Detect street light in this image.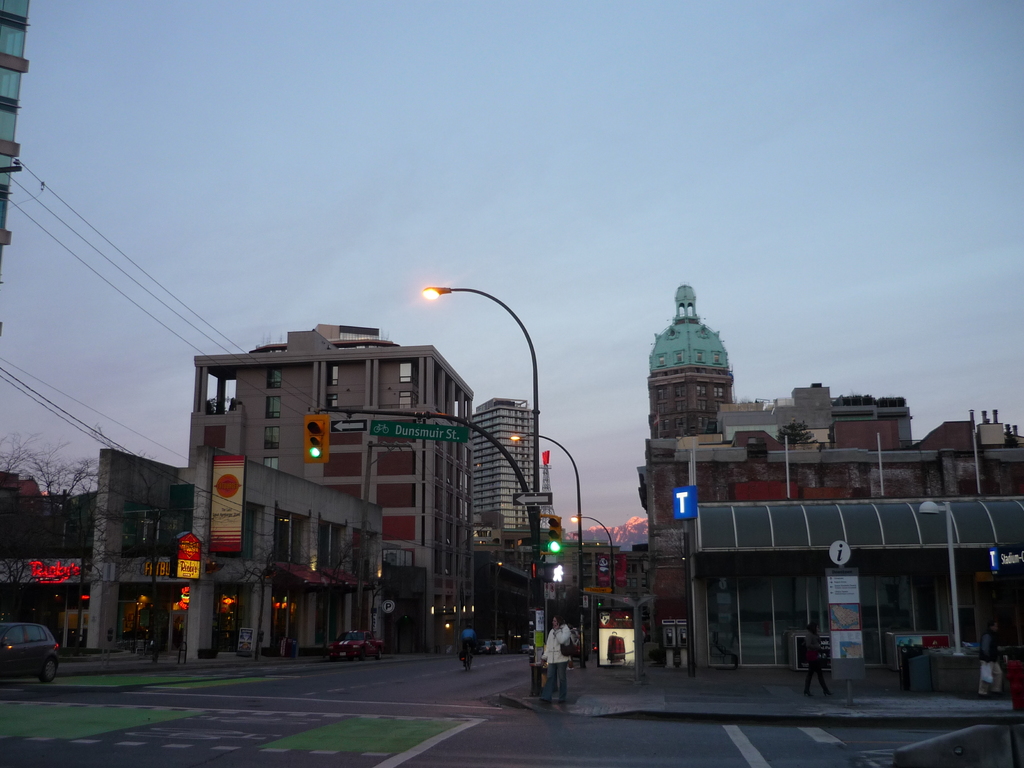
Detection: 509,430,586,658.
